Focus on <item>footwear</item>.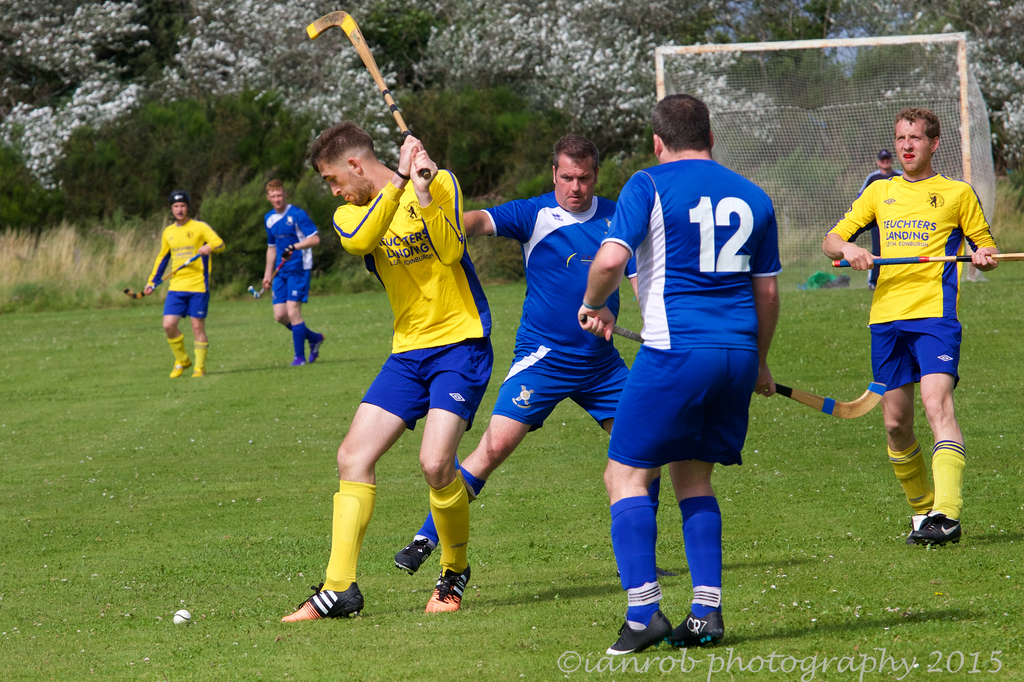
Focused at 307,332,327,363.
